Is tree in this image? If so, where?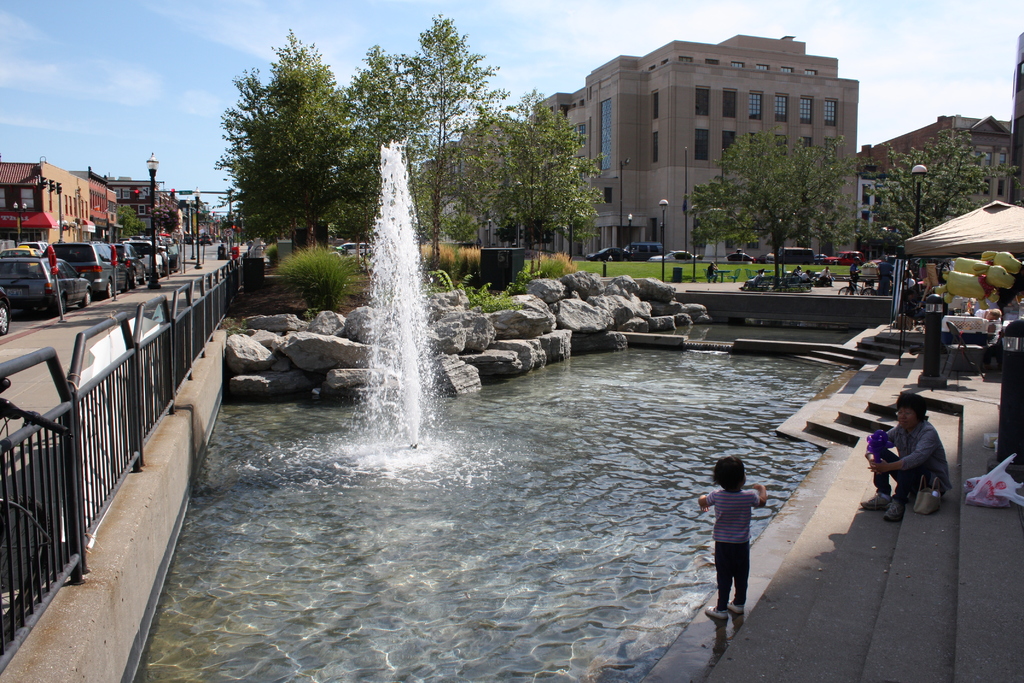
Yes, at (858, 129, 1022, 254).
